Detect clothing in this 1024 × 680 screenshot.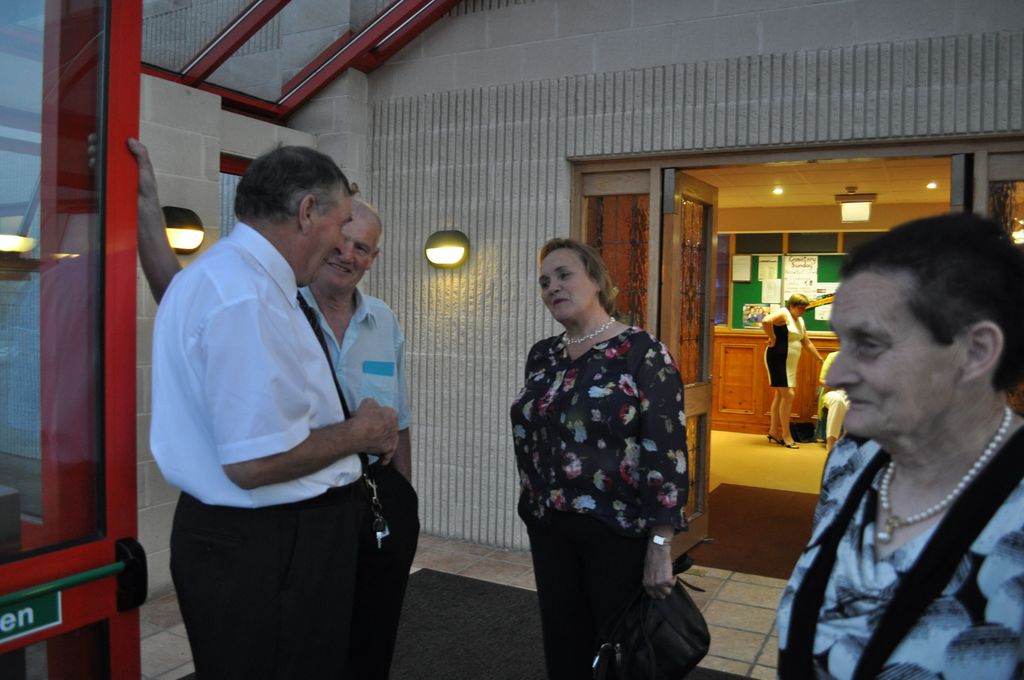
Detection: <region>764, 306, 806, 391</region>.
